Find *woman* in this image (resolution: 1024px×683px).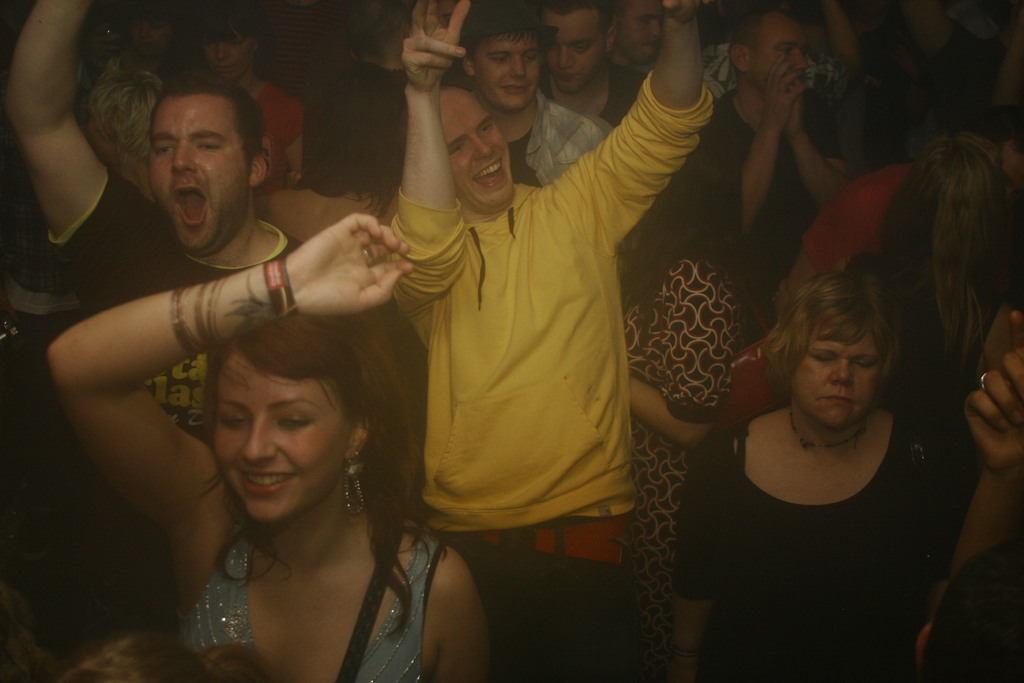
Rect(42, 210, 493, 682).
